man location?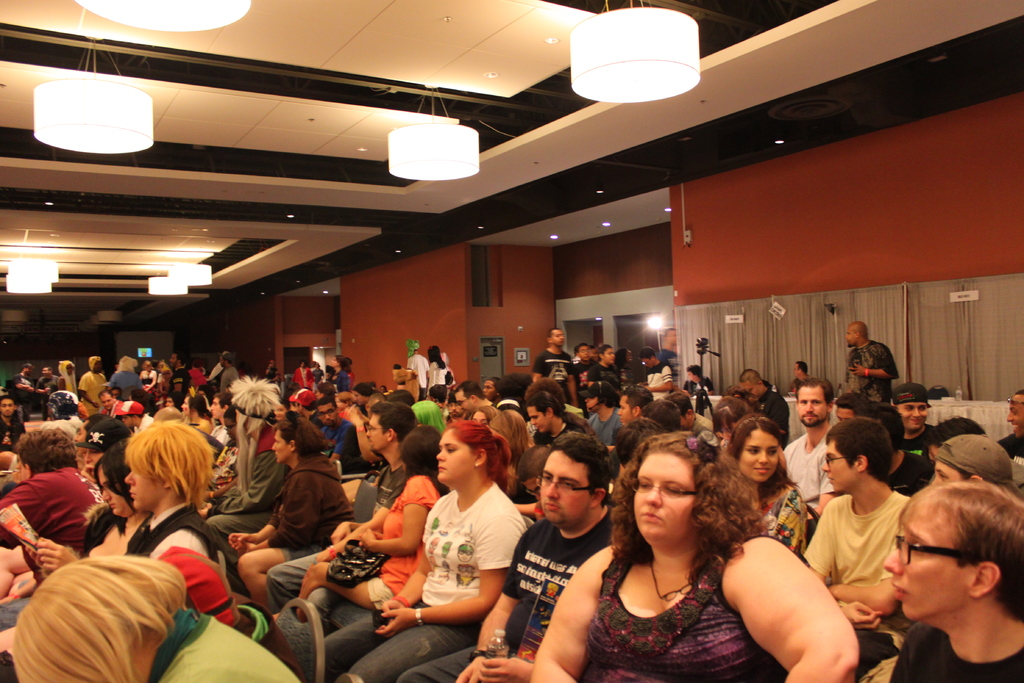
box=[205, 398, 235, 449]
